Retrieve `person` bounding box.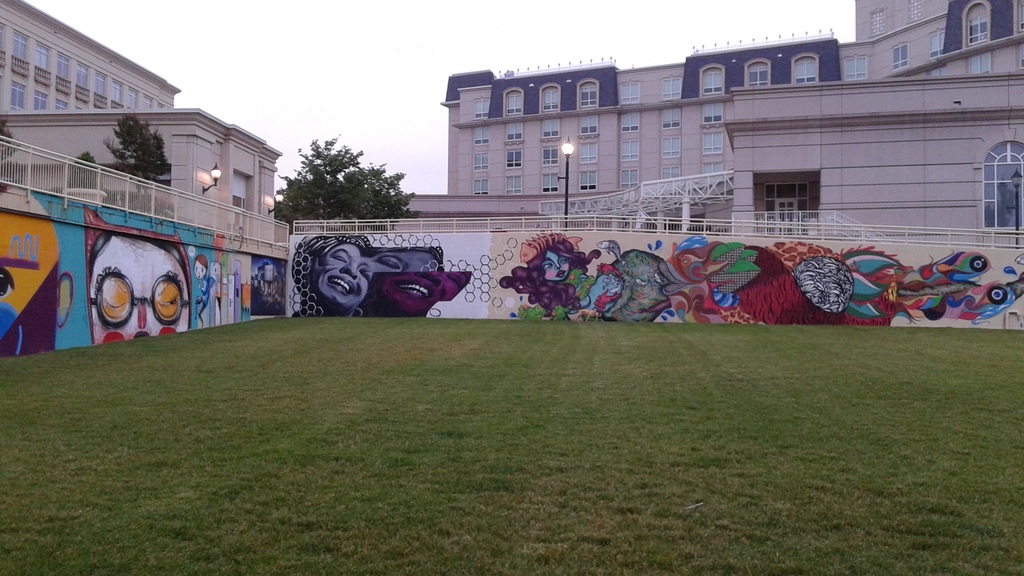
Bounding box: <bbox>371, 246, 445, 315</bbox>.
